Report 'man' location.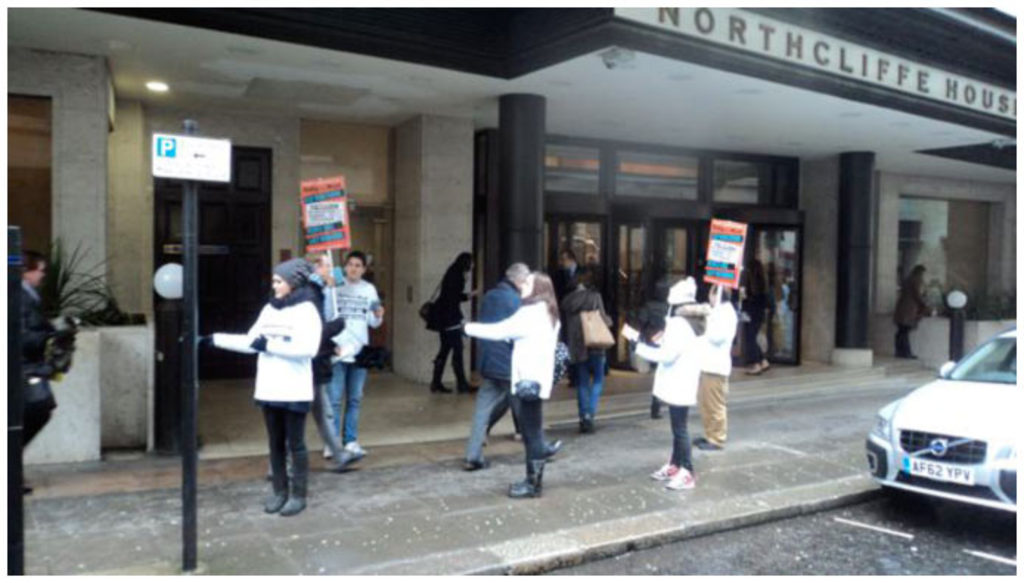
Report: <box>456,257,567,489</box>.
